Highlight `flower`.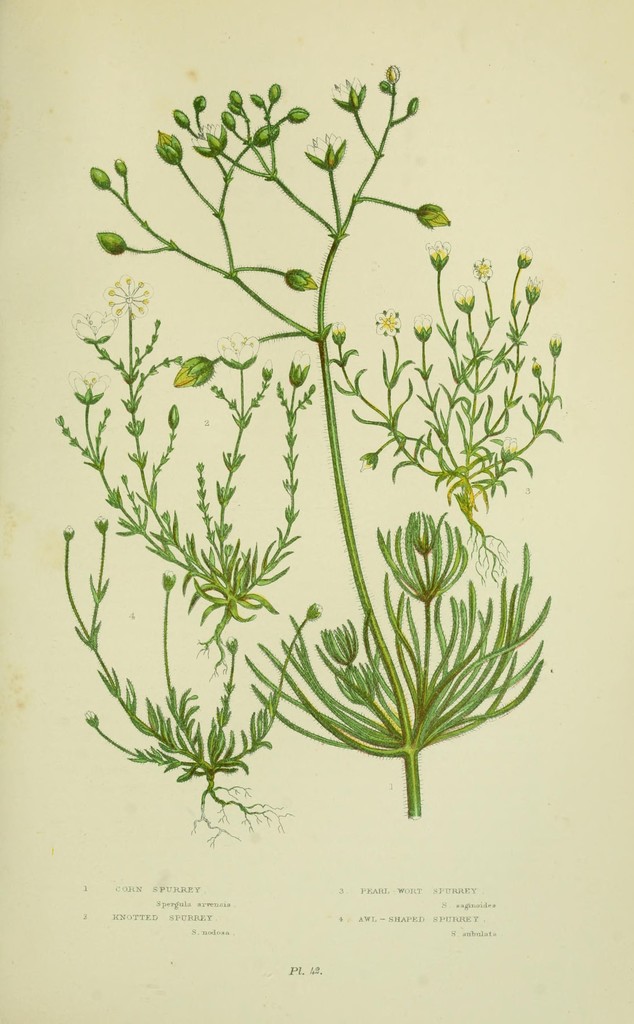
Highlighted region: bbox=(63, 366, 111, 399).
